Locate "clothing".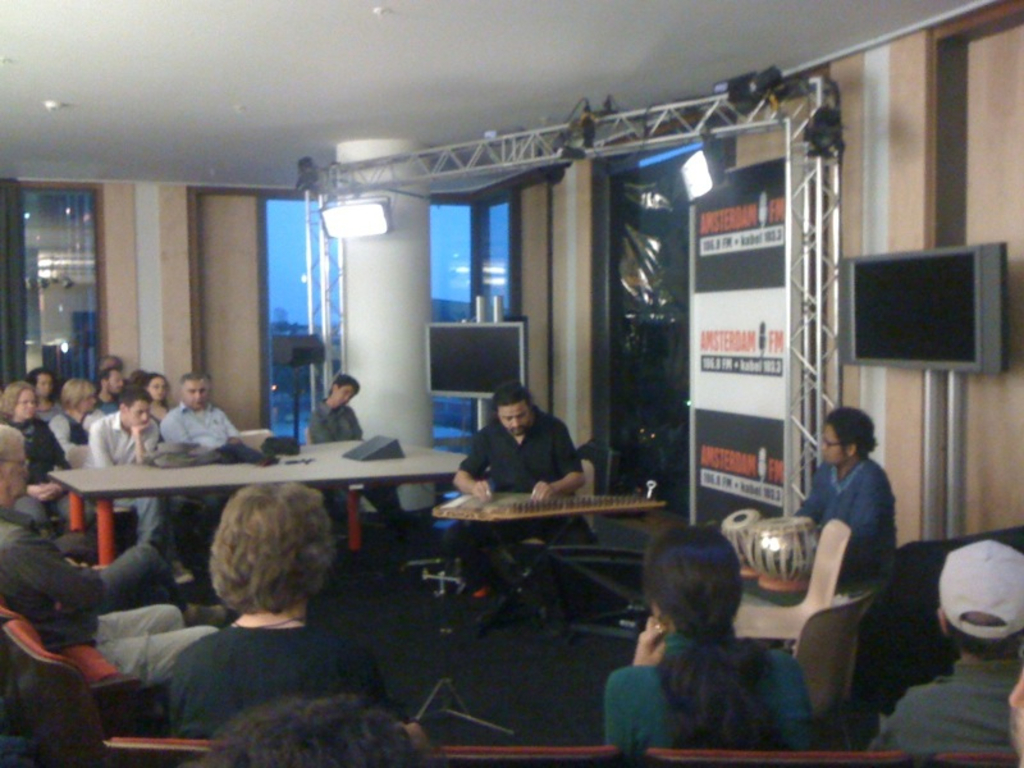
Bounding box: bbox(864, 660, 1011, 754).
